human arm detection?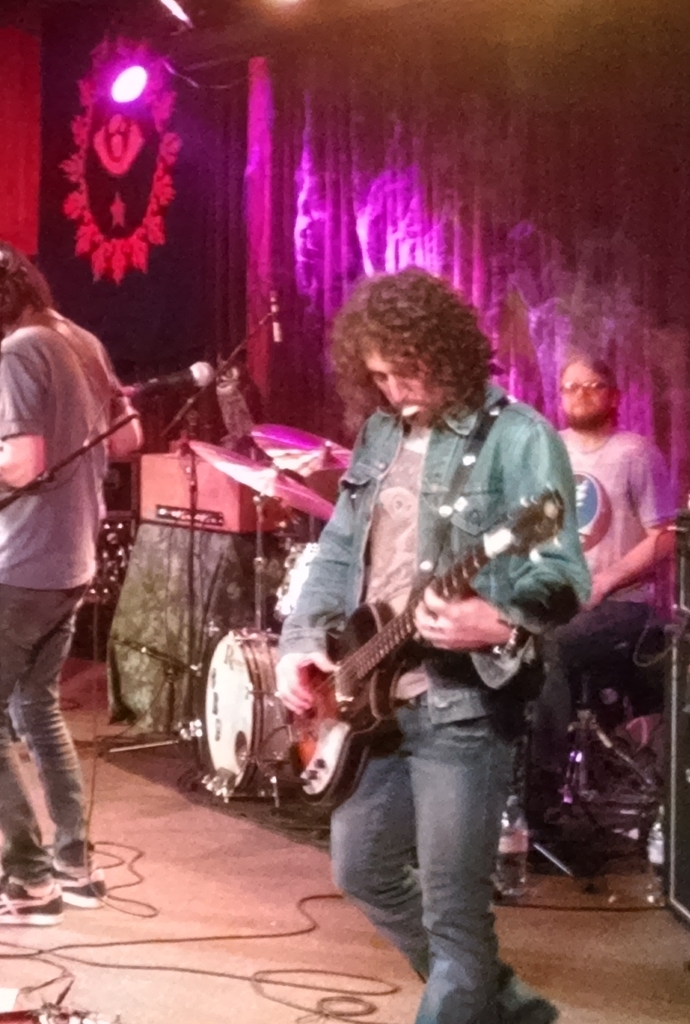
574,416,678,633
